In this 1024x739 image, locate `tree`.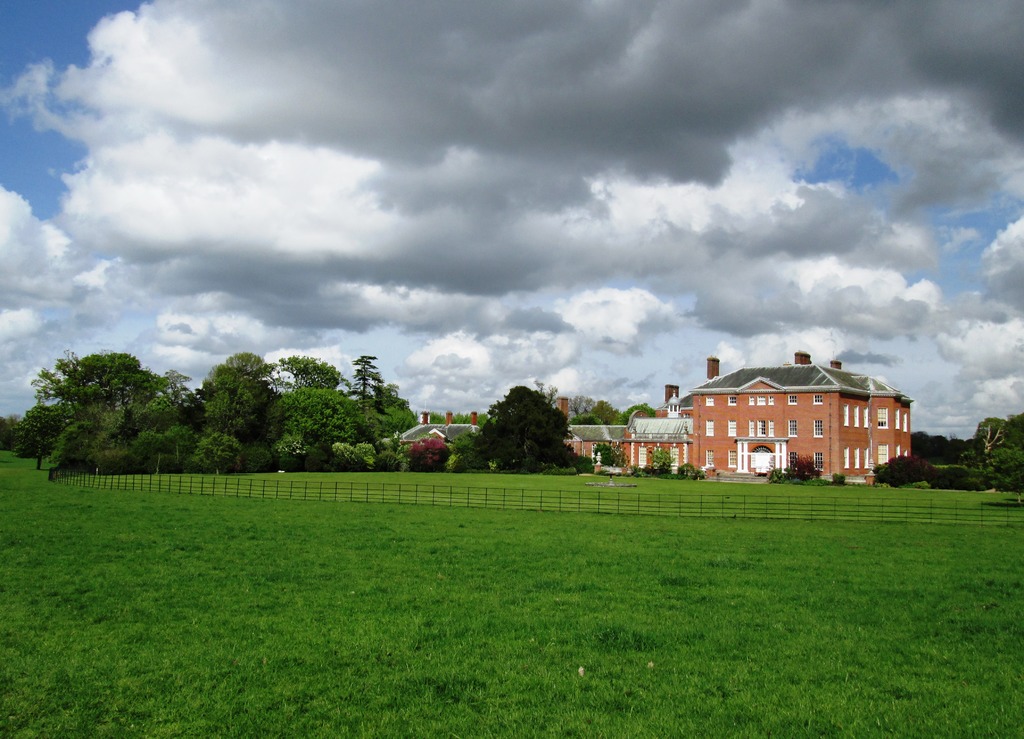
Bounding box: detection(48, 412, 124, 483).
